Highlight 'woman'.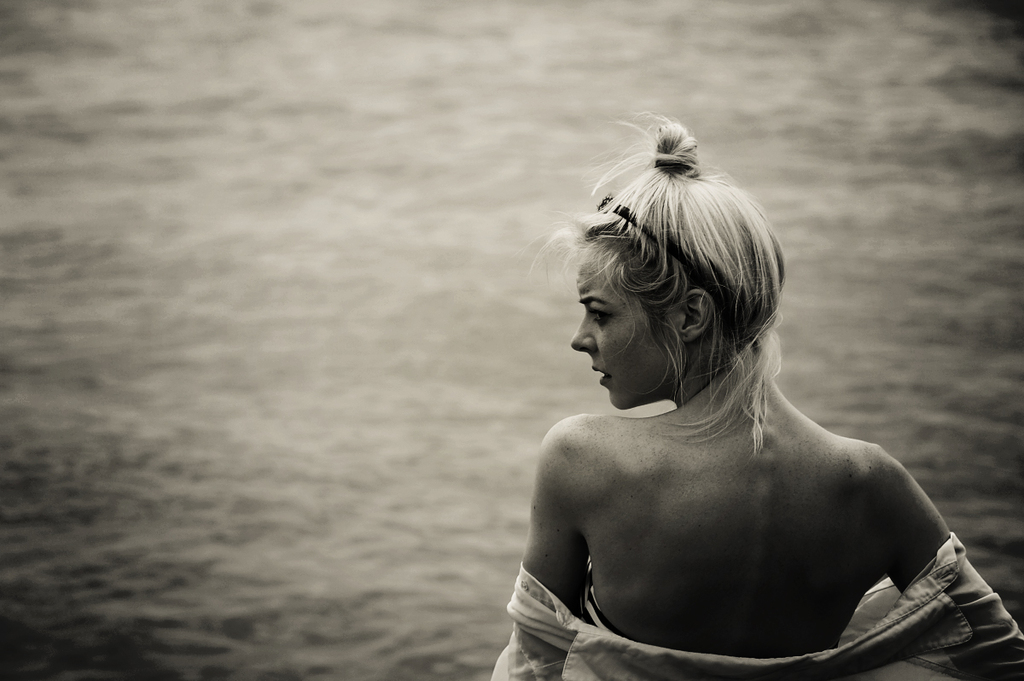
Highlighted region: 468:69:1011:680.
